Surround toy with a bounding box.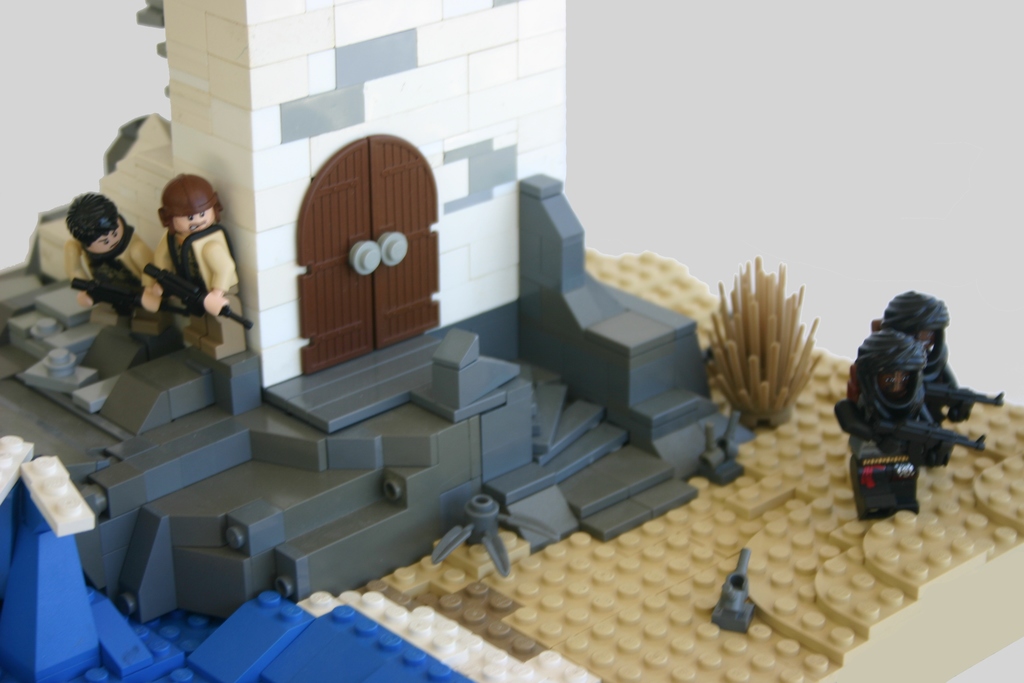
<region>831, 288, 1011, 545</region>.
